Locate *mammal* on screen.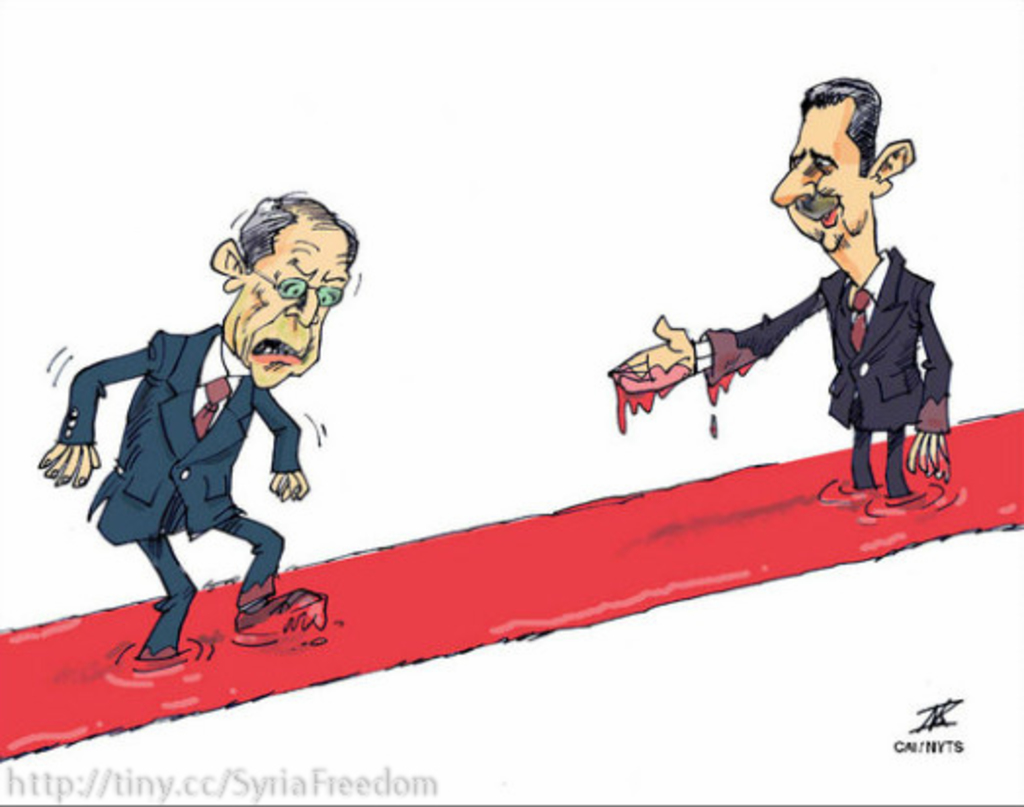
On screen at (592,72,954,522).
